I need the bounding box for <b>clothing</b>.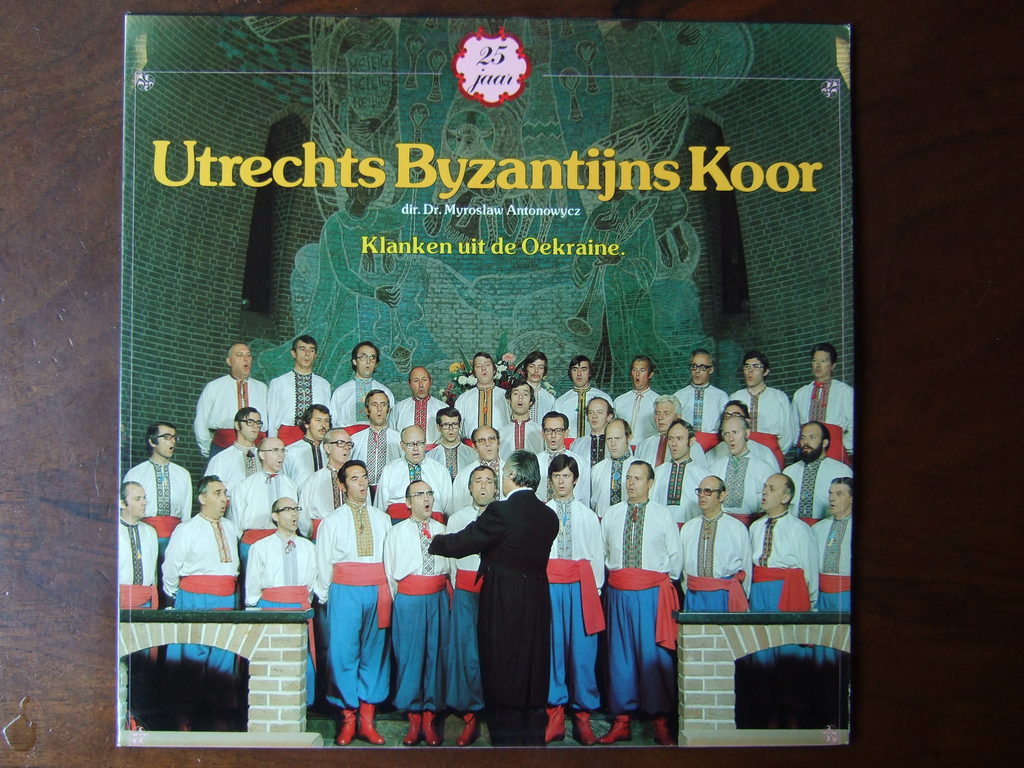
Here it is: bbox(550, 383, 614, 447).
